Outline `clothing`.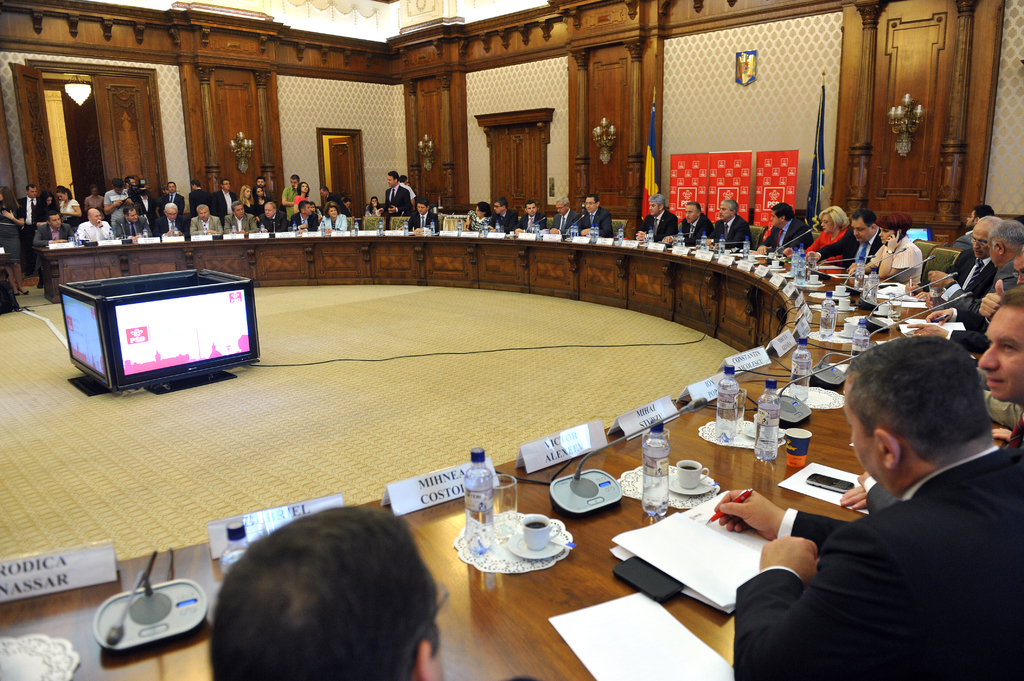
Outline: 0, 198, 25, 237.
